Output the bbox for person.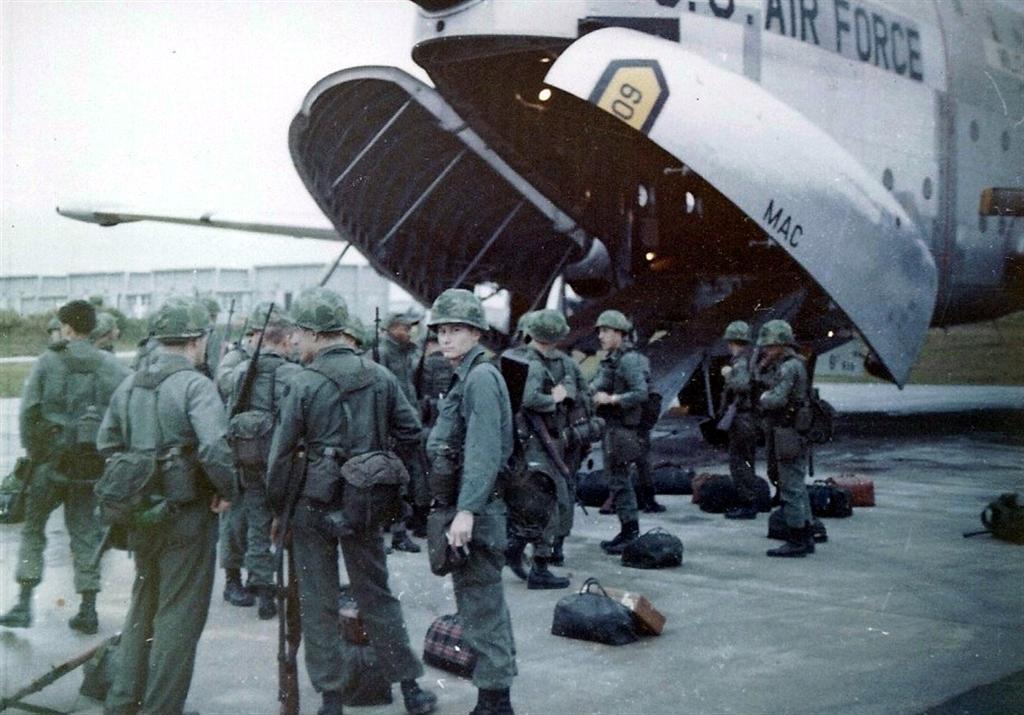
bbox=(547, 342, 599, 567).
